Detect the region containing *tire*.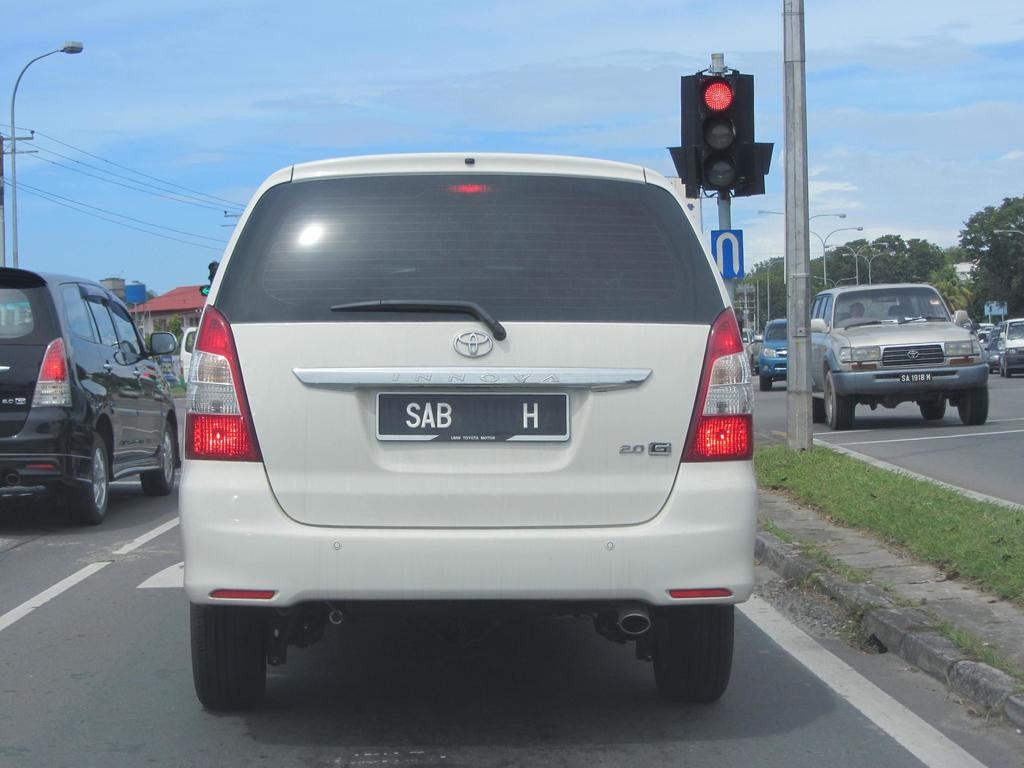
<box>139,420,176,495</box>.
